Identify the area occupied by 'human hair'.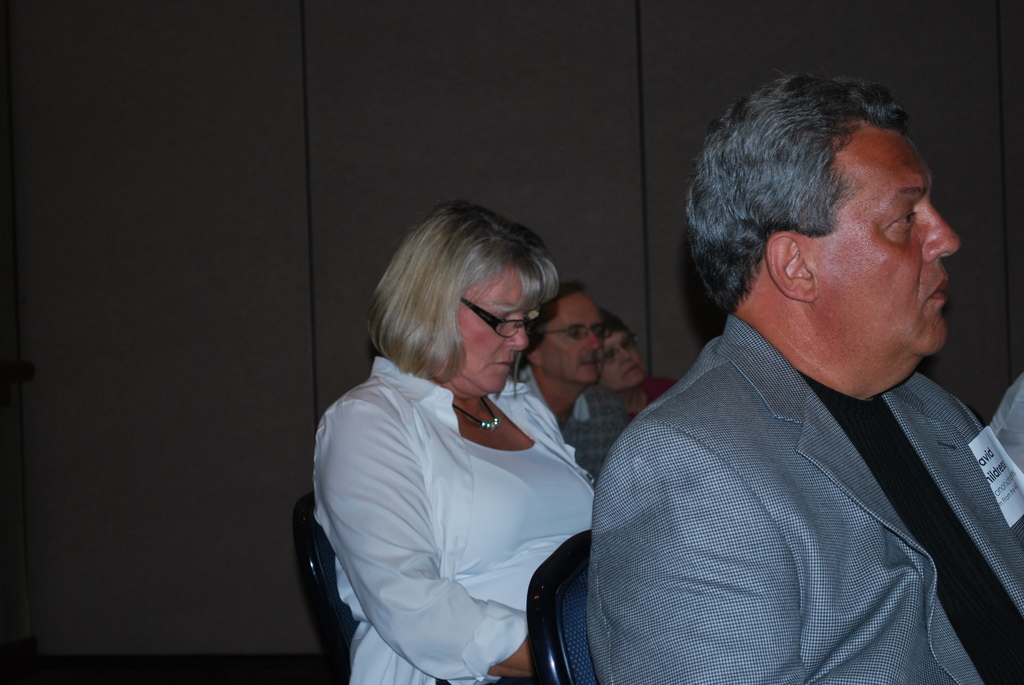
Area: (left=538, top=279, right=577, bottom=303).
